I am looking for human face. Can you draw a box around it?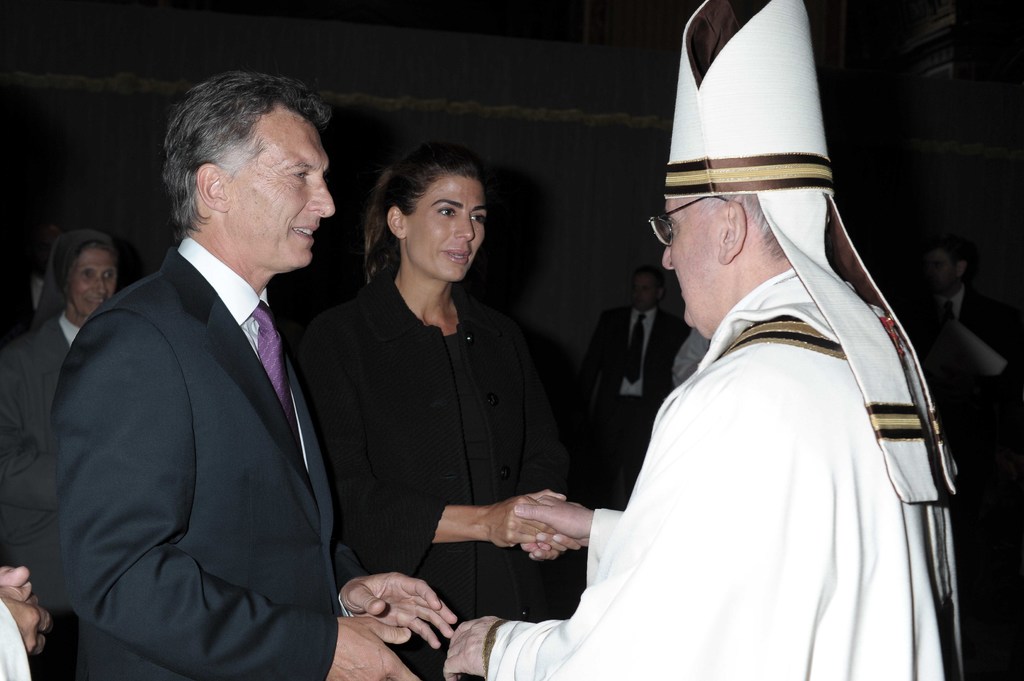
Sure, the bounding box is left=61, top=240, right=122, bottom=324.
